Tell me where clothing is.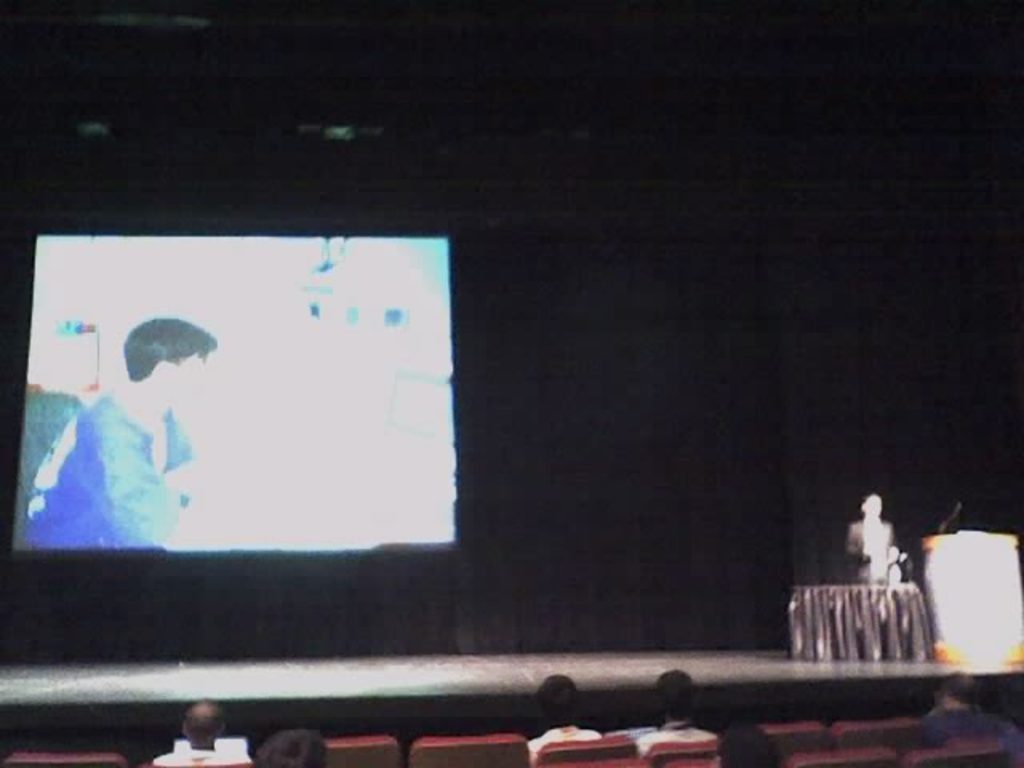
clothing is at {"left": 838, "top": 515, "right": 907, "bottom": 582}.
